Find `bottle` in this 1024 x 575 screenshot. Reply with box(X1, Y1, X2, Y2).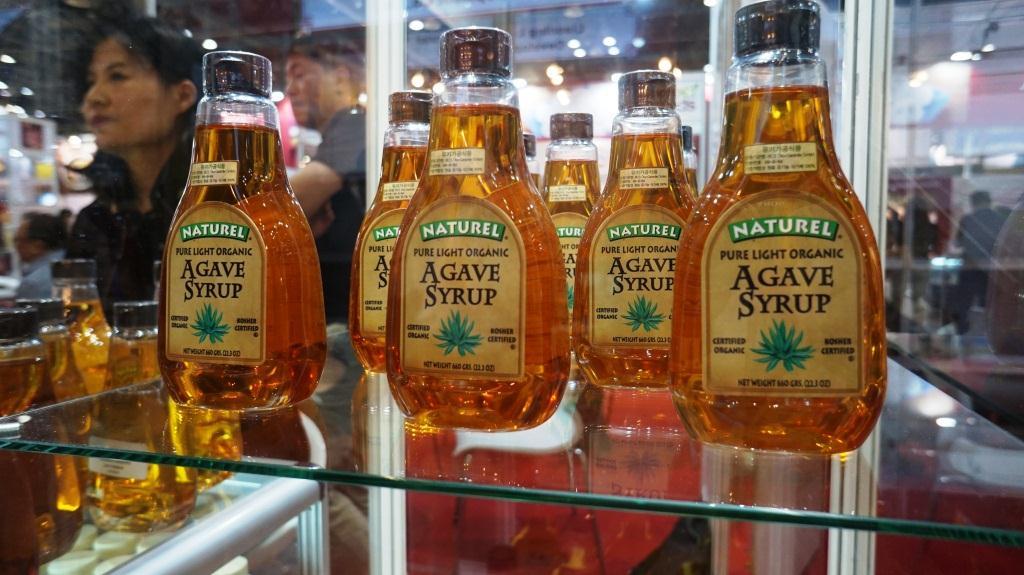
box(343, 86, 435, 387).
